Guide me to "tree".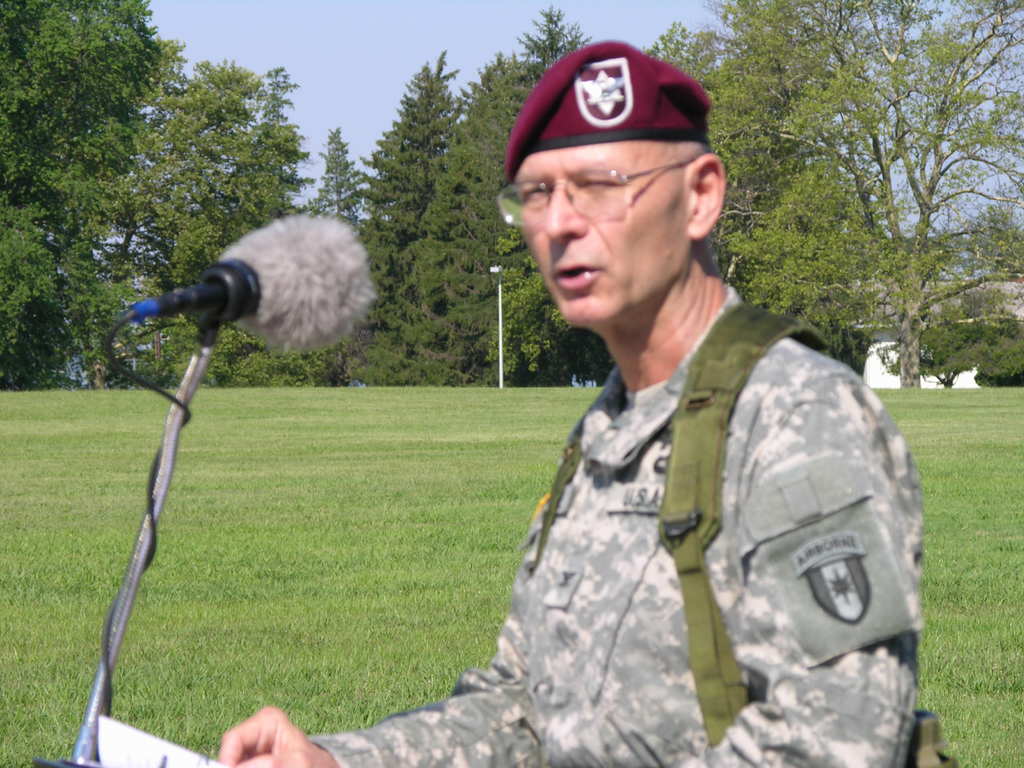
Guidance: l=358, t=45, r=503, b=380.
